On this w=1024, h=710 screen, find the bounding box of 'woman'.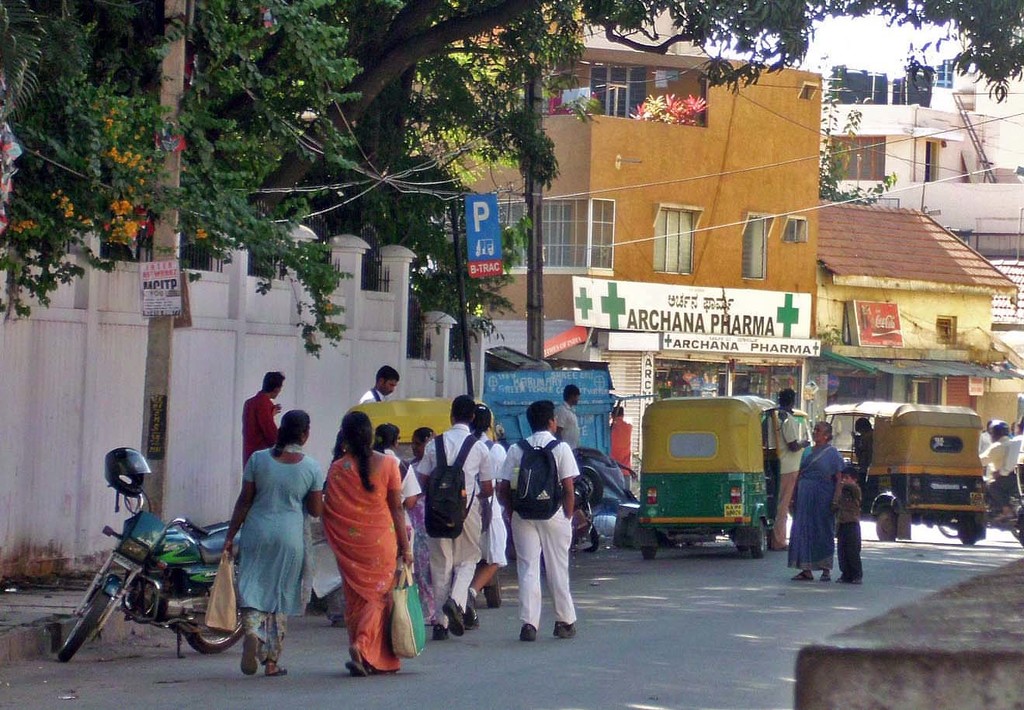
Bounding box: select_region(223, 412, 326, 677).
